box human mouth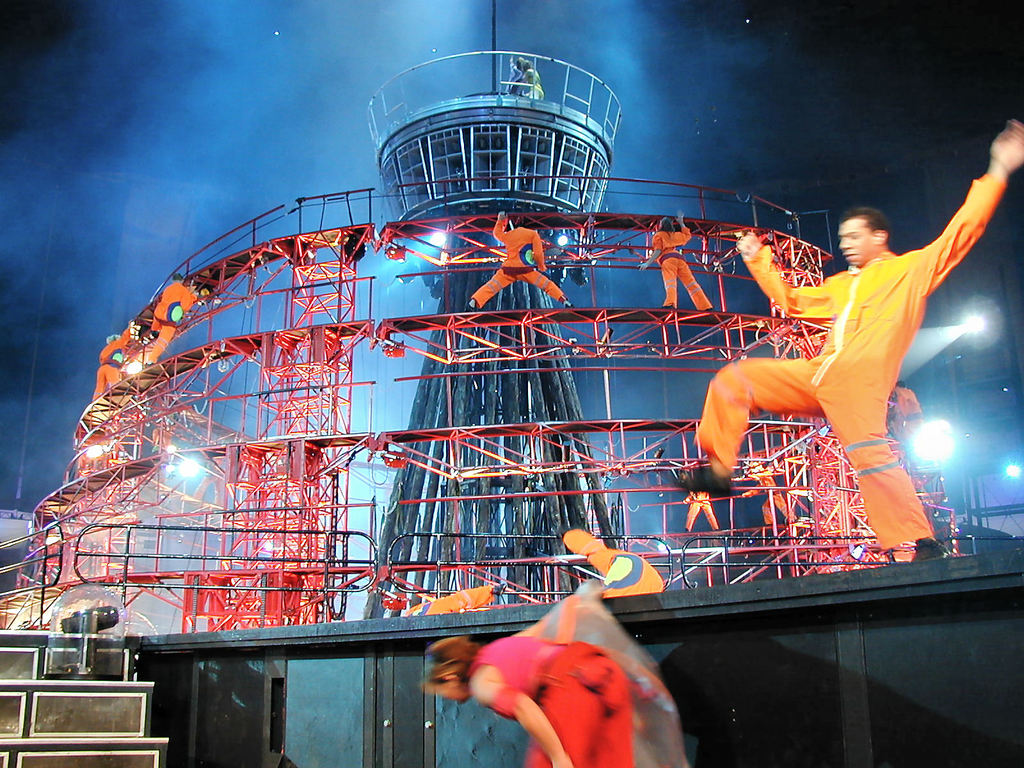
841,250,856,263
